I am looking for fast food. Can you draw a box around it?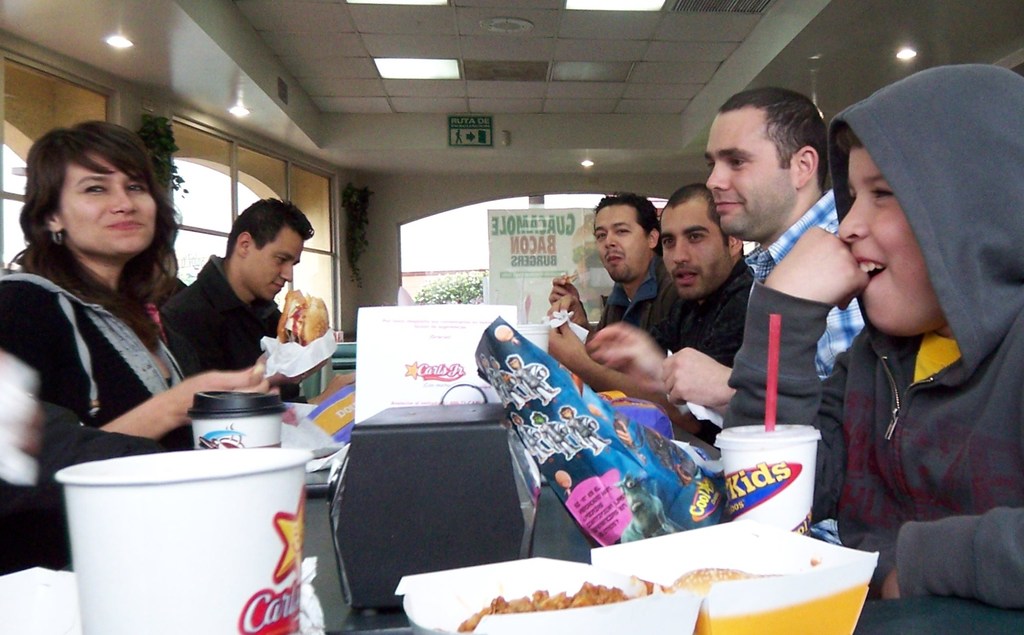
Sure, the bounding box is detection(458, 577, 624, 634).
